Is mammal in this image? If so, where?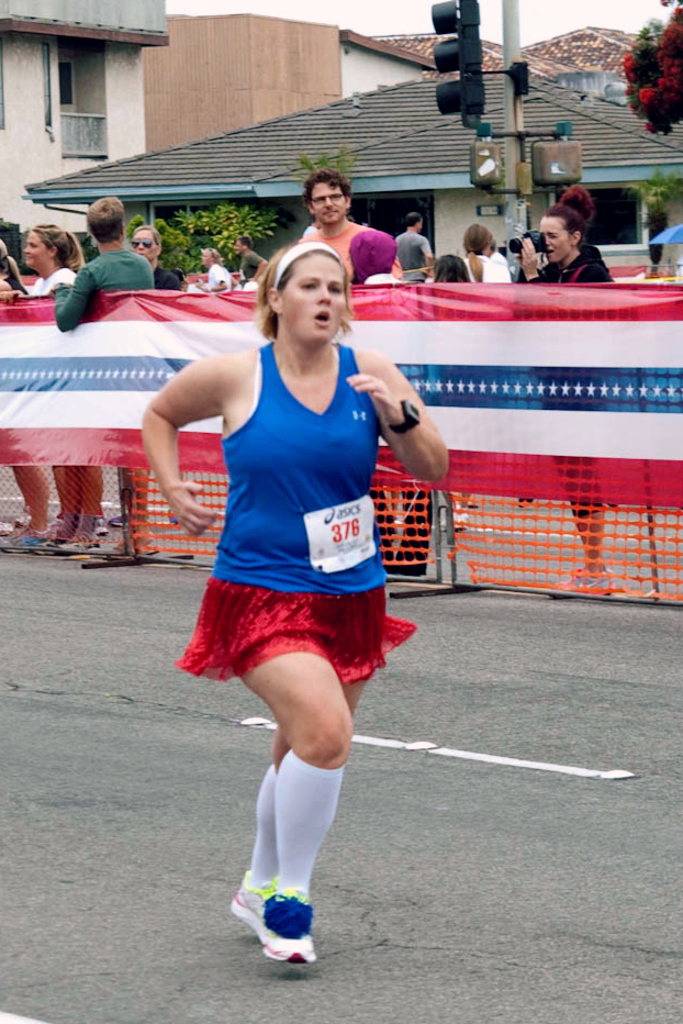
Yes, at (x1=391, y1=213, x2=439, y2=280).
